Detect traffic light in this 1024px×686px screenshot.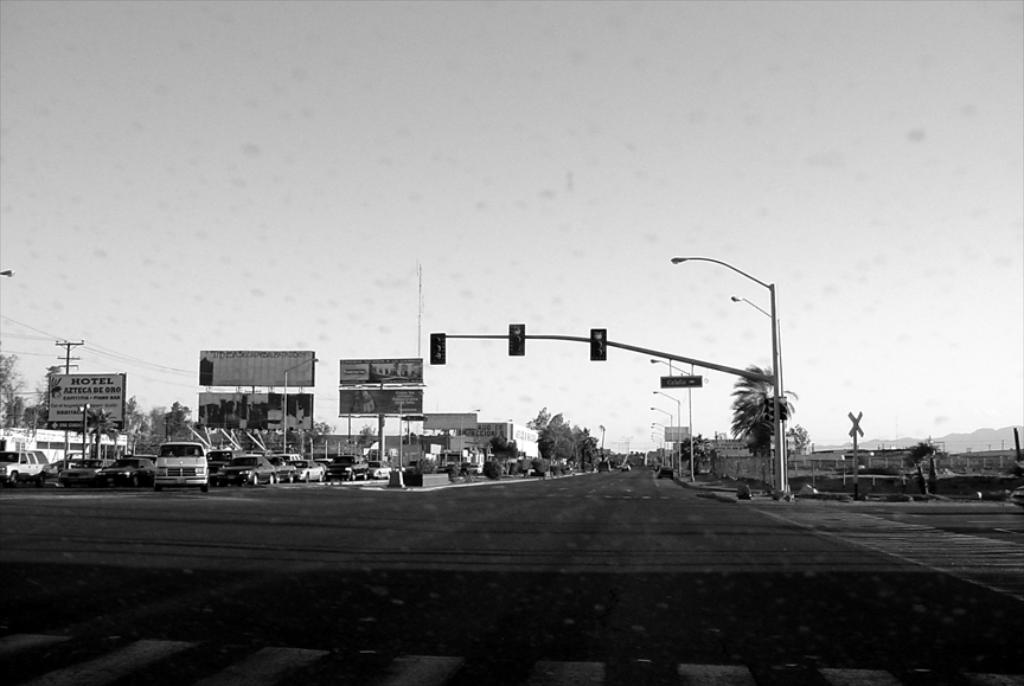
Detection: region(764, 397, 774, 422).
